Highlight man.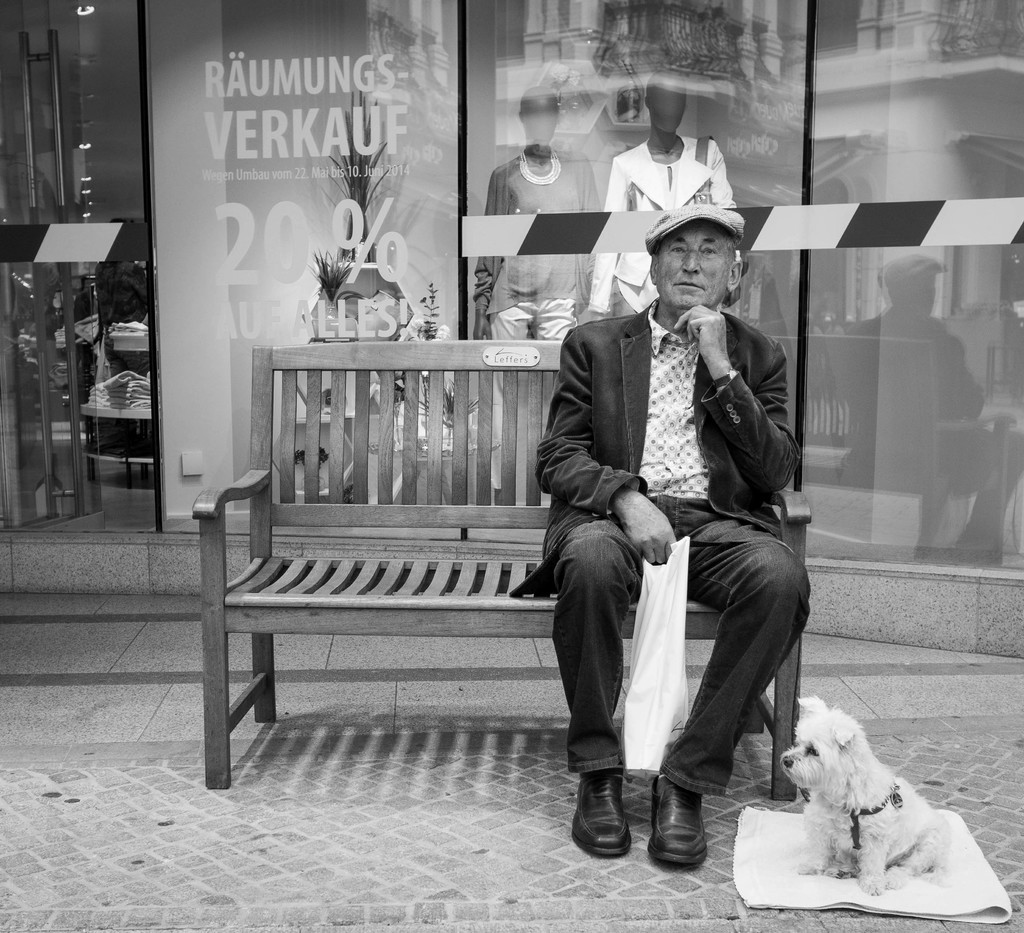
Highlighted region: 562,199,809,870.
